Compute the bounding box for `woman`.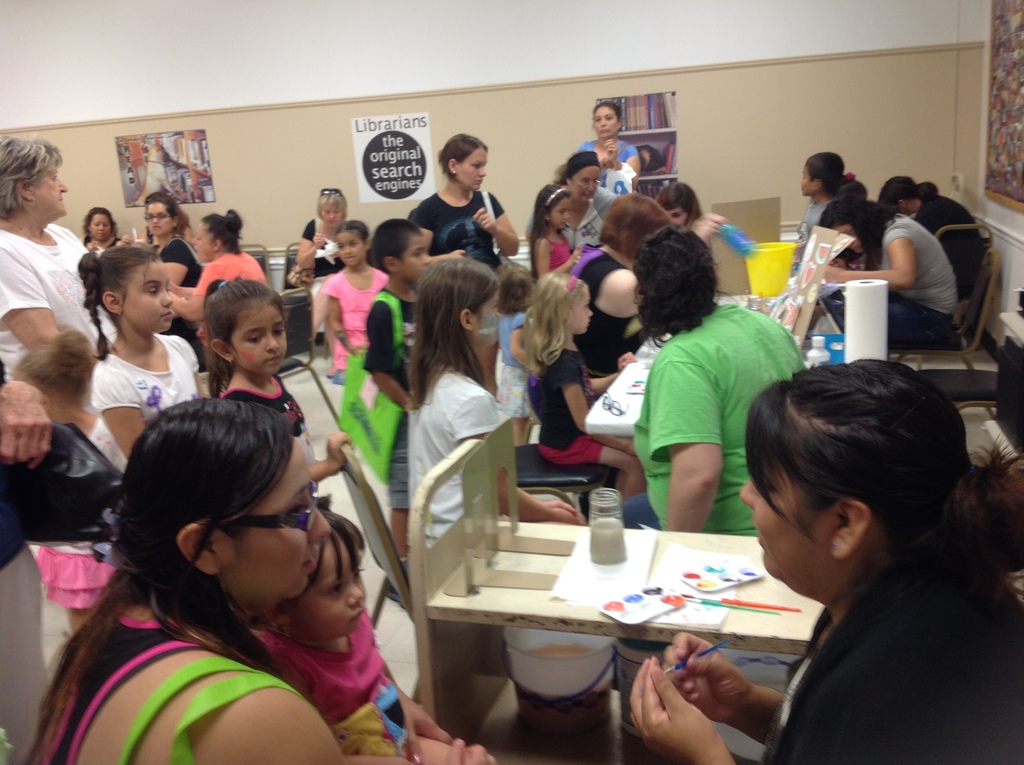
x1=295 y1=188 x2=358 y2=358.
